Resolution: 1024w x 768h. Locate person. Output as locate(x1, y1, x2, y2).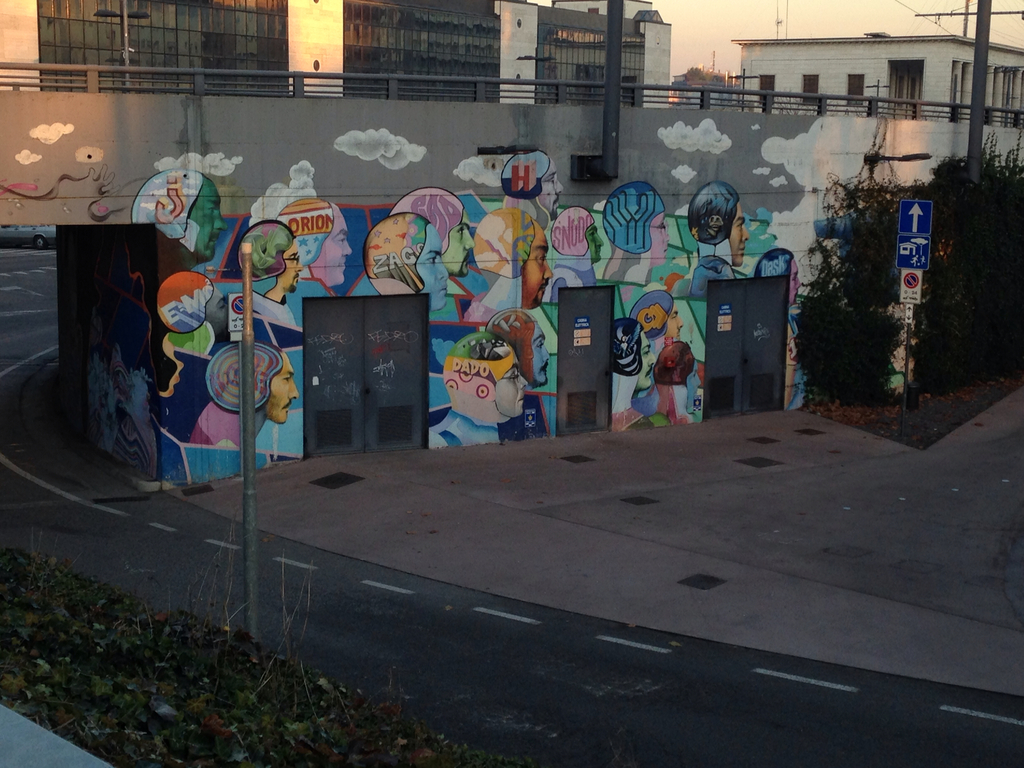
locate(427, 324, 529, 457).
